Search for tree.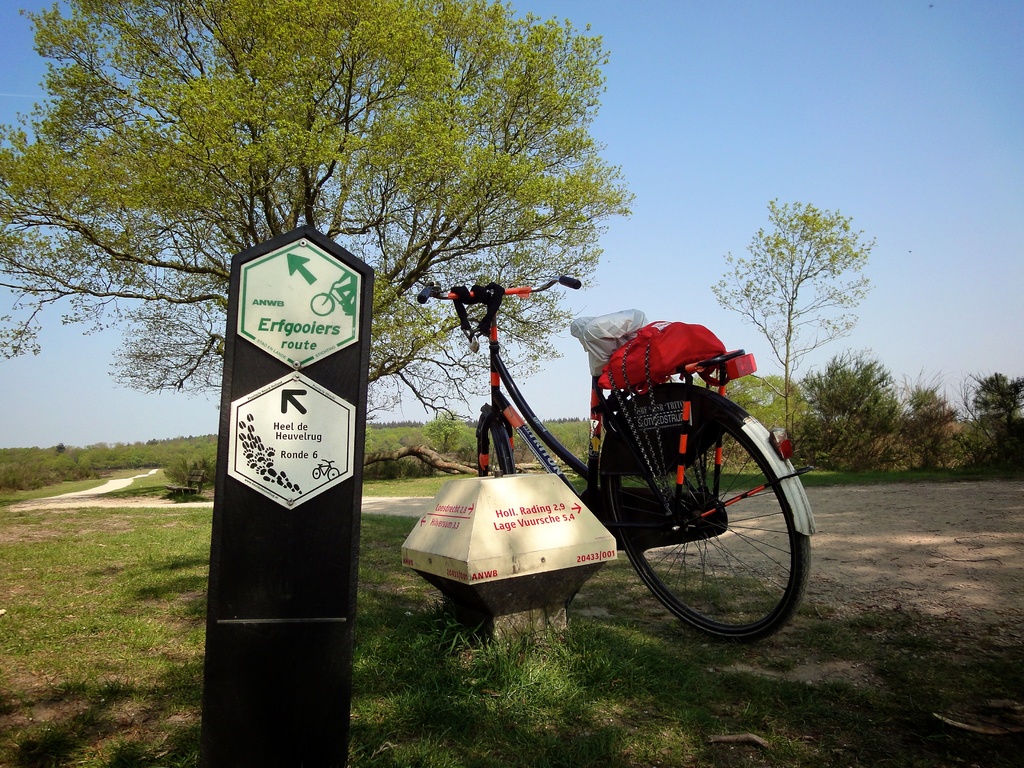
Found at <bbox>0, 0, 626, 468</bbox>.
